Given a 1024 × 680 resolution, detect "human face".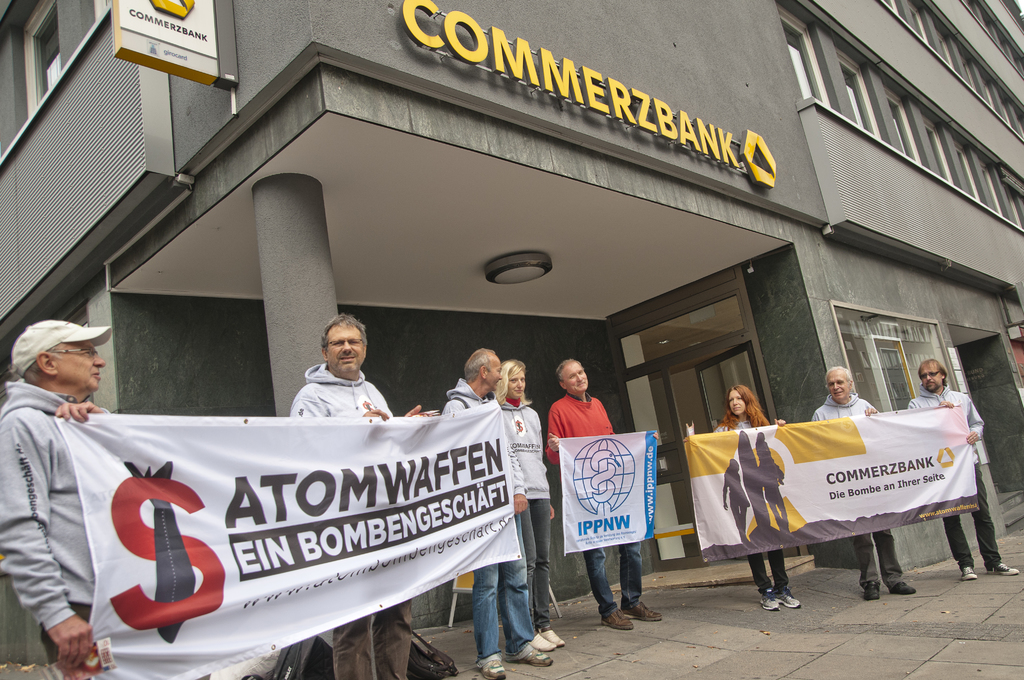
select_region(58, 345, 108, 389).
